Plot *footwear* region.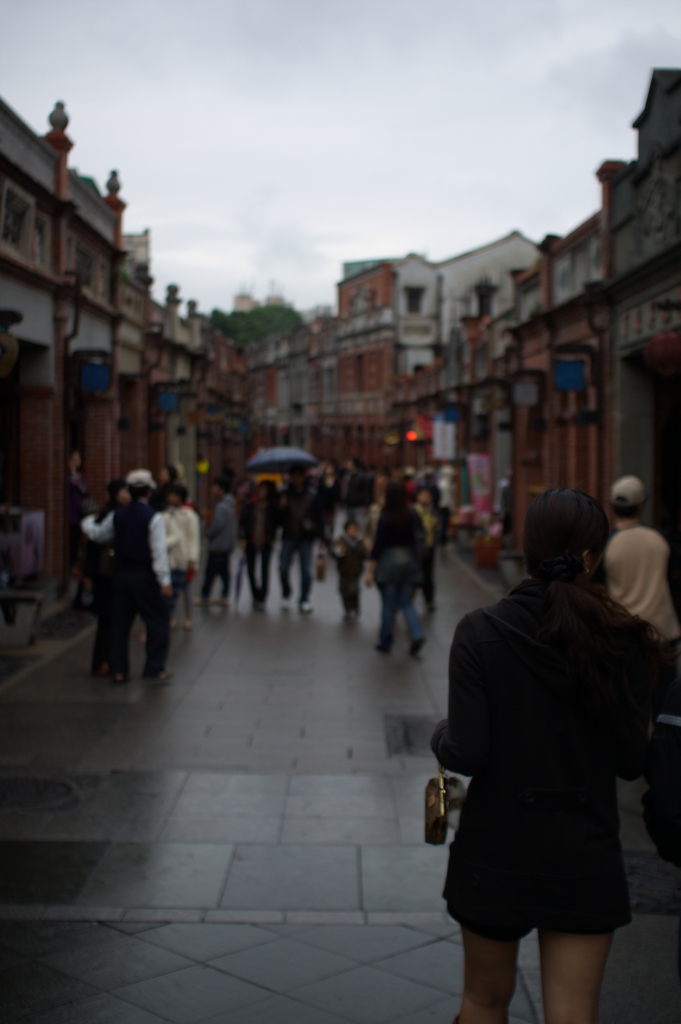
Plotted at 259/594/269/609.
